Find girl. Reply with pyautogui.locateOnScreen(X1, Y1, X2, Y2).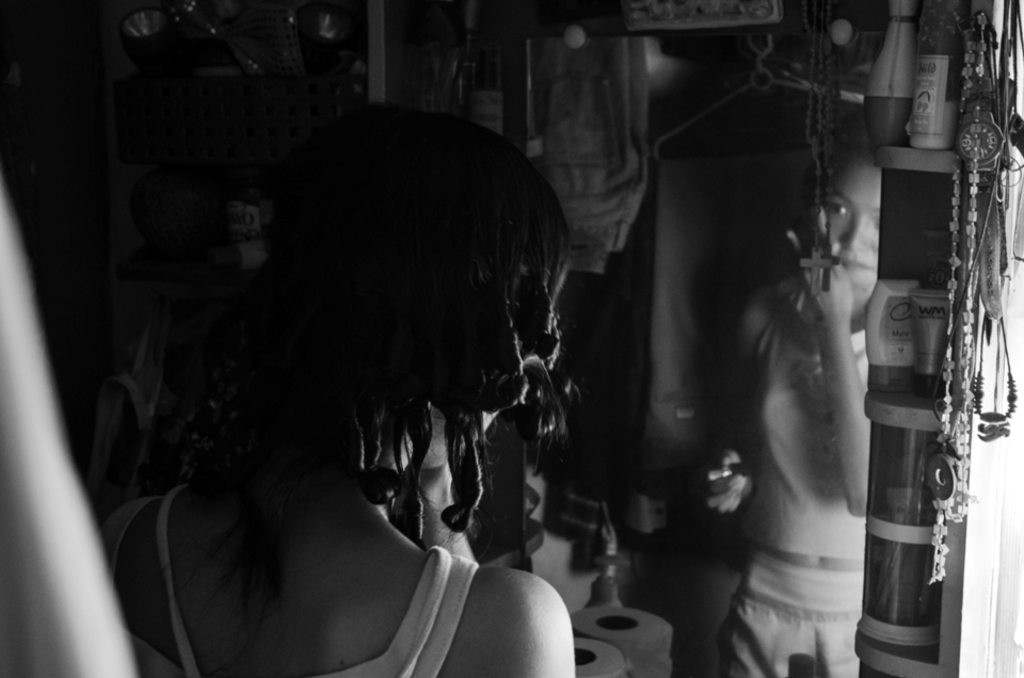
pyautogui.locateOnScreen(107, 92, 574, 677).
